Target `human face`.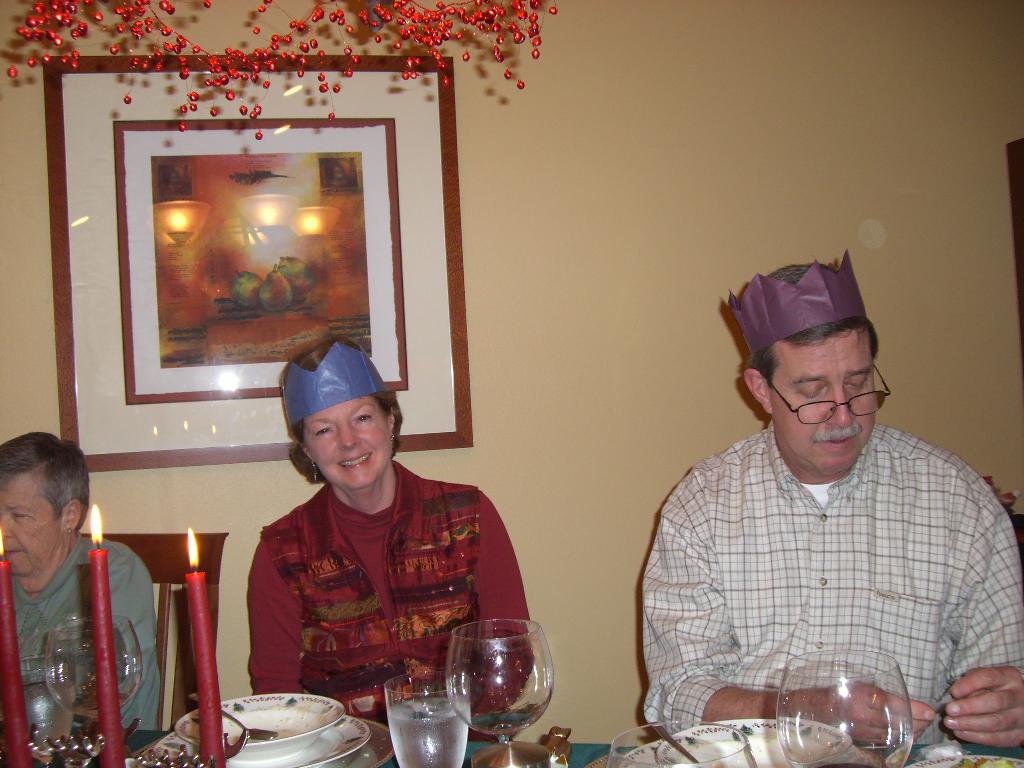
Target region: box=[0, 477, 60, 576].
